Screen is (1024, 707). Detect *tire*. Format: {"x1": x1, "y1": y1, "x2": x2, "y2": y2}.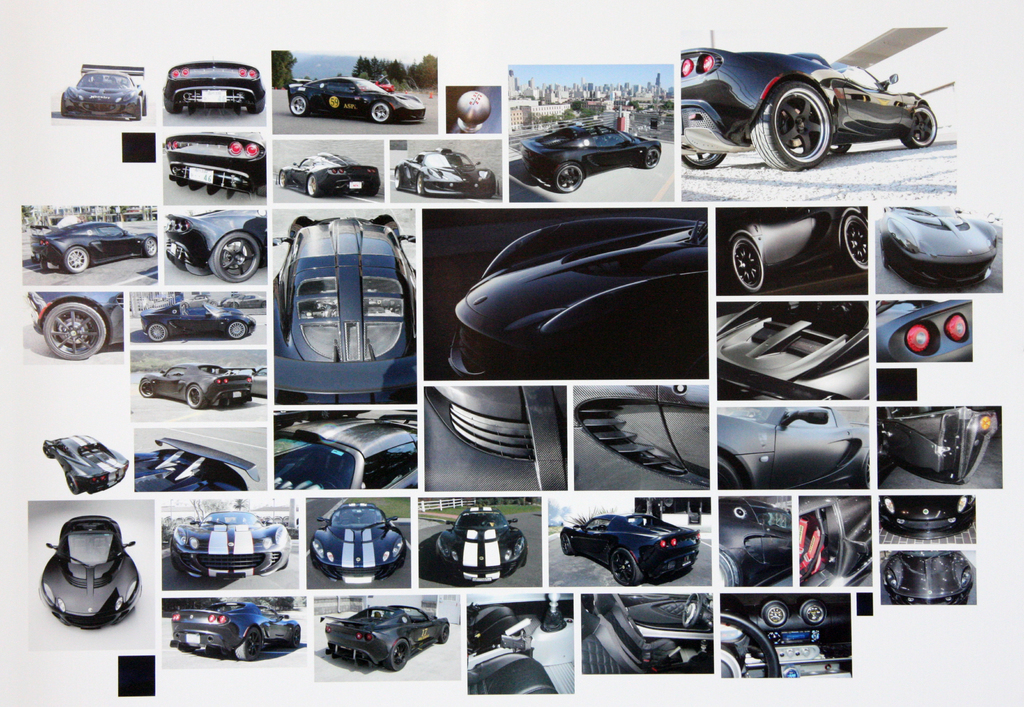
{"x1": 135, "y1": 96, "x2": 143, "y2": 122}.
